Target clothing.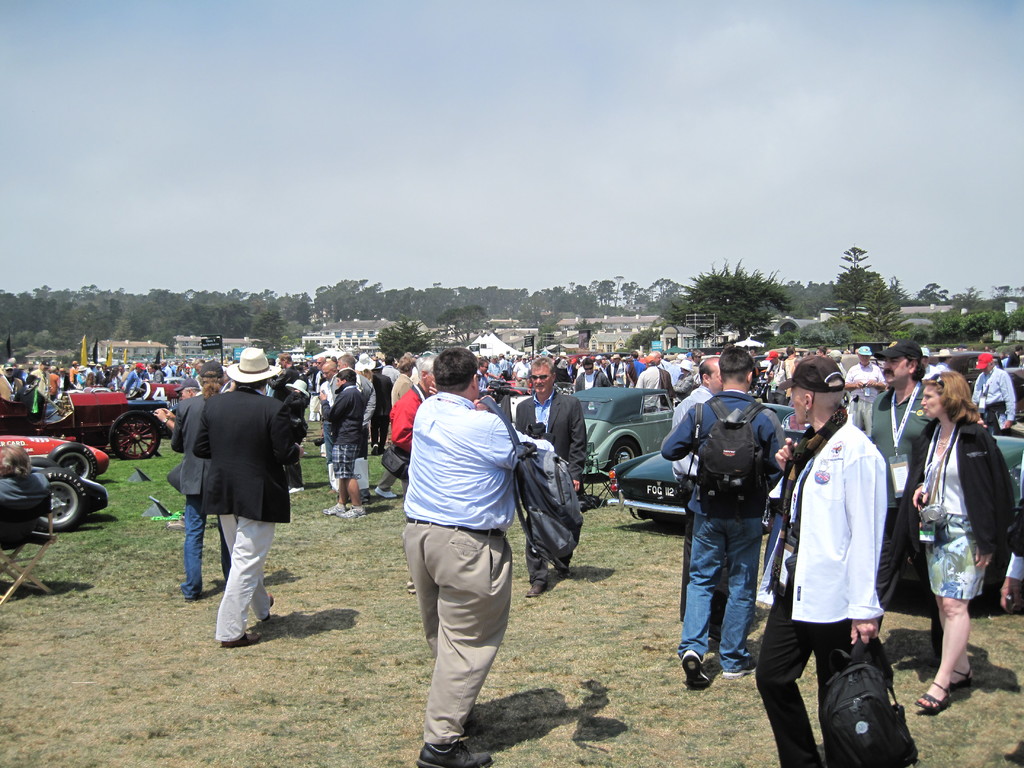
Target region: [657,388,785,675].
